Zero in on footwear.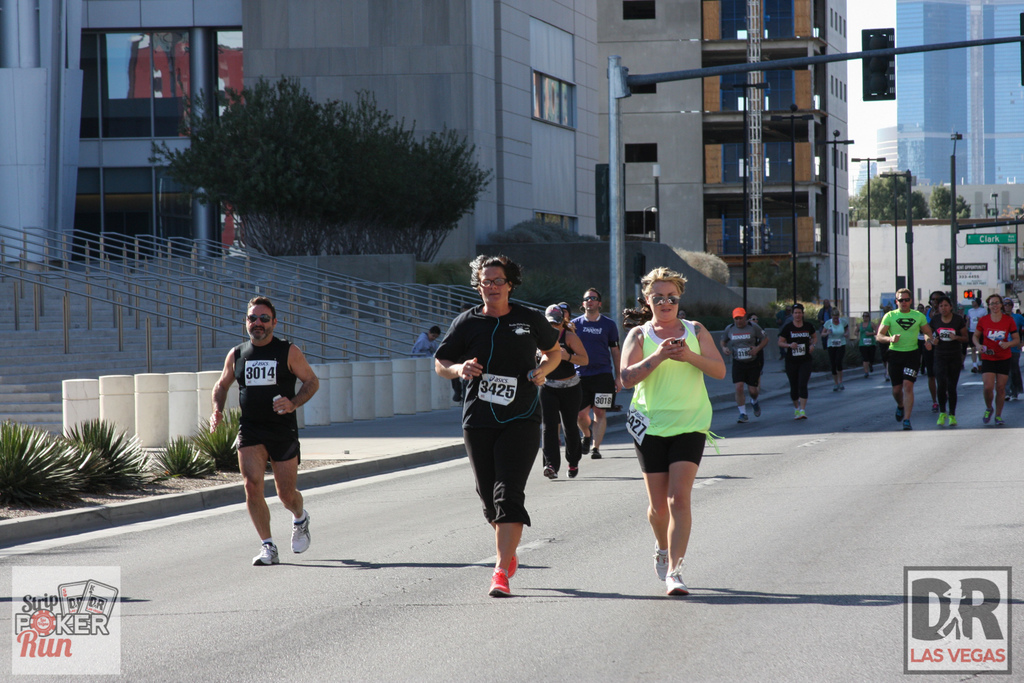
Zeroed in: pyautogui.locateOnScreen(751, 401, 762, 416).
